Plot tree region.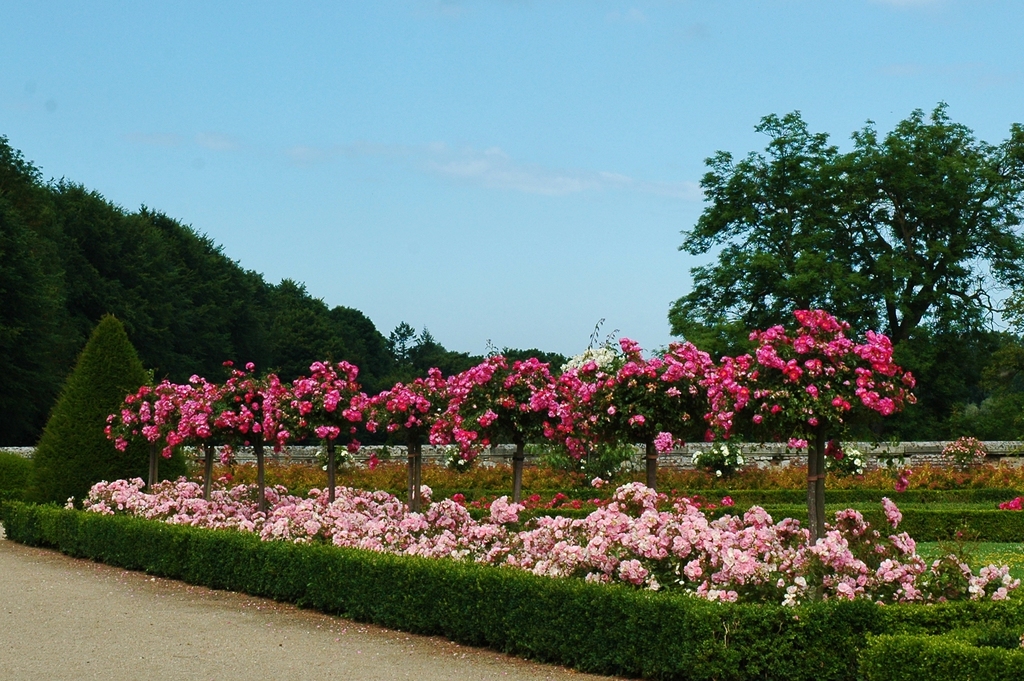
Plotted at left=136, top=196, right=233, bottom=378.
